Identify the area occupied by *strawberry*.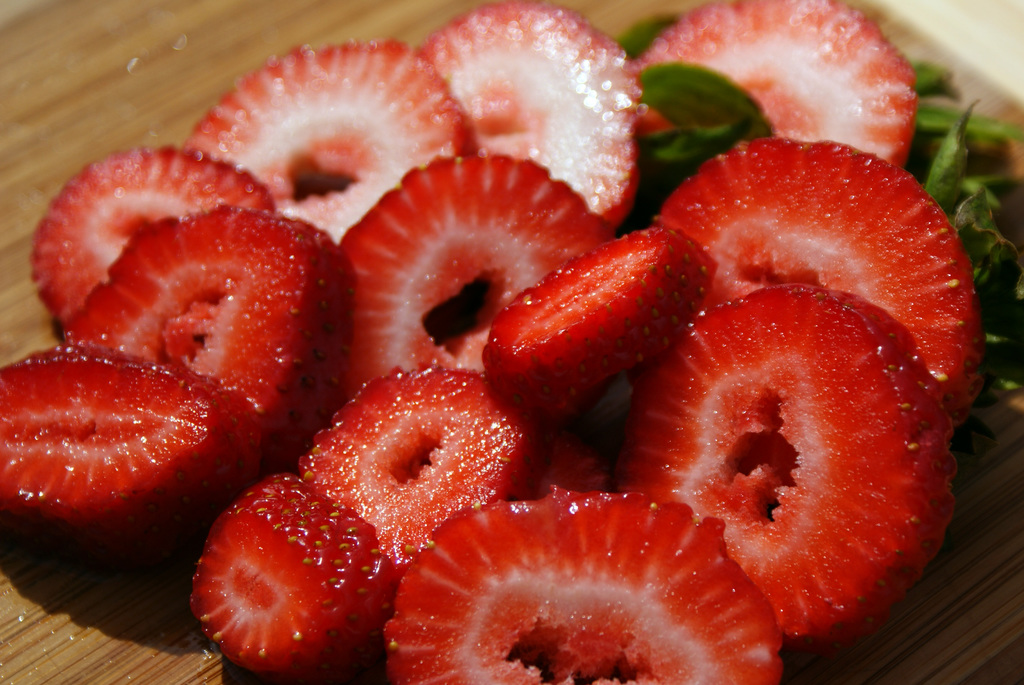
Area: {"x1": 386, "y1": 487, "x2": 782, "y2": 684}.
